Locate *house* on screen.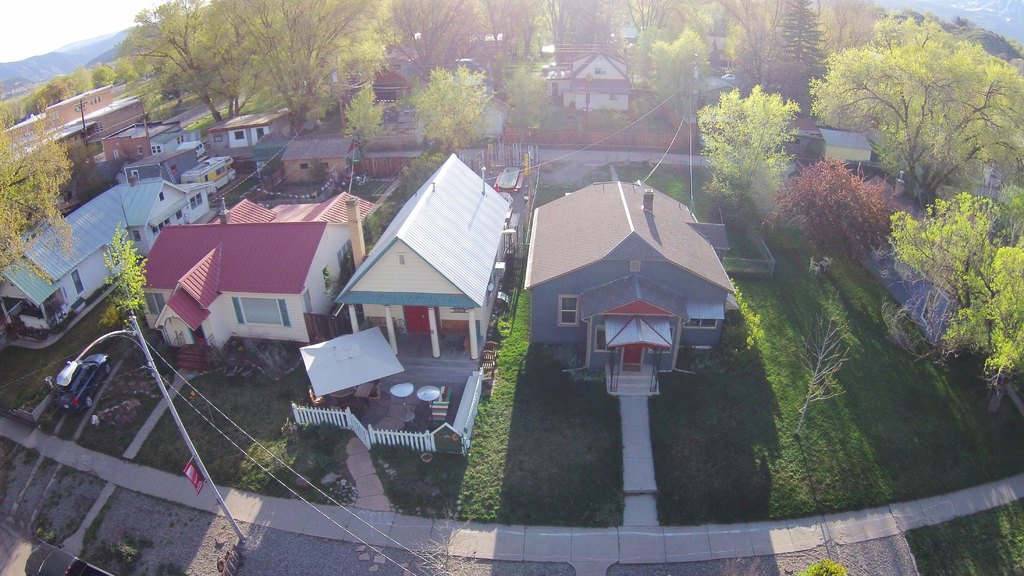
On screen at select_region(136, 196, 385, 347).
